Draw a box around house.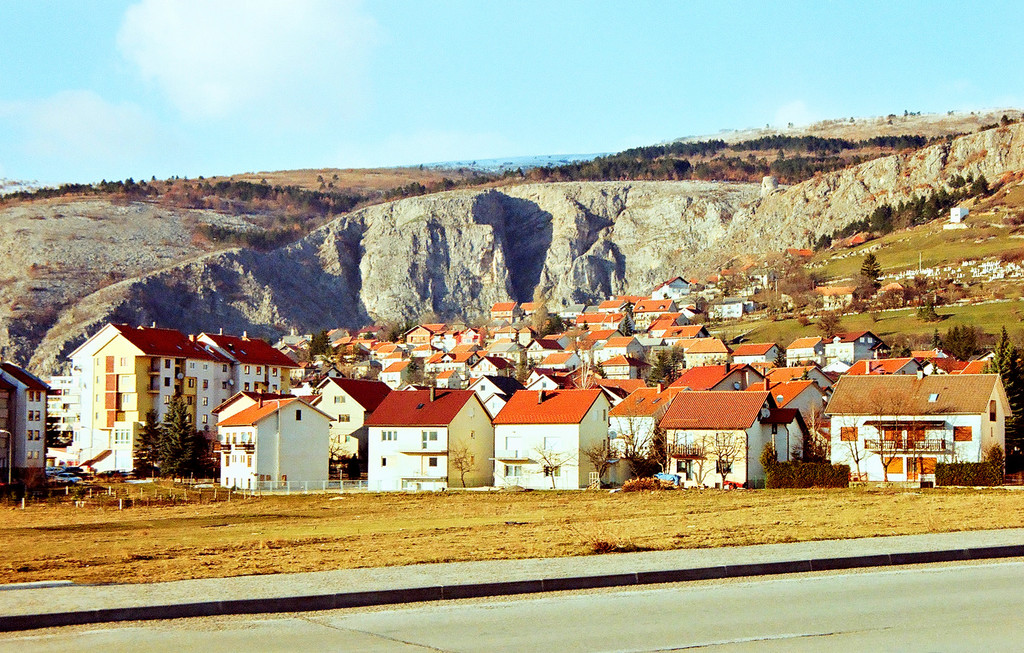
box(814, 353, 1004, 488).
